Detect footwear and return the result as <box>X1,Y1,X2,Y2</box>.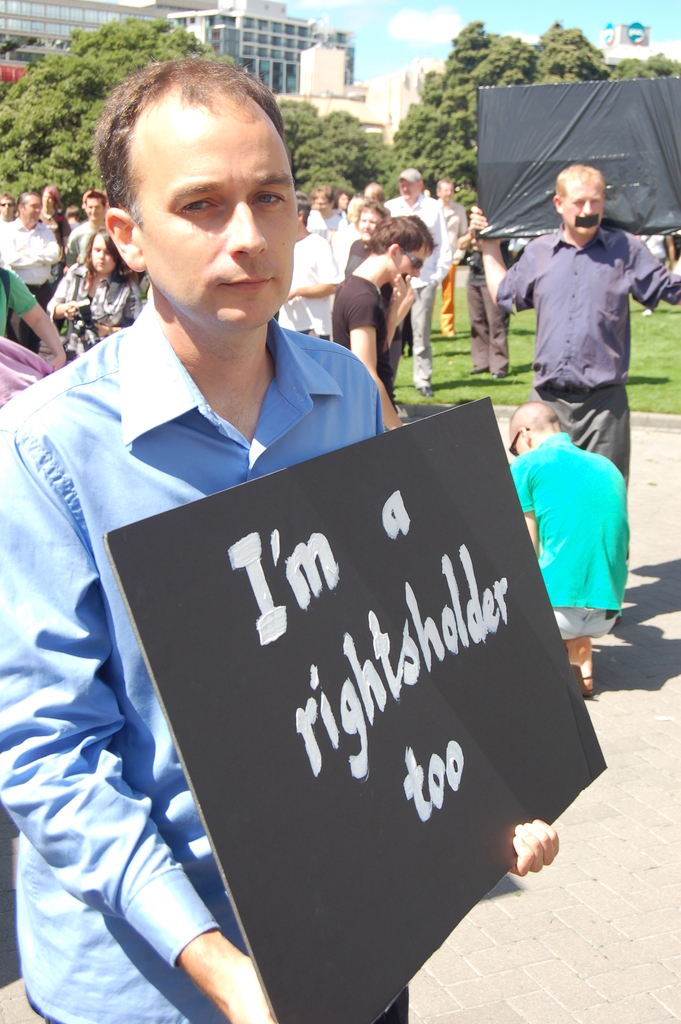
<box>557,623,606,711</box>.
